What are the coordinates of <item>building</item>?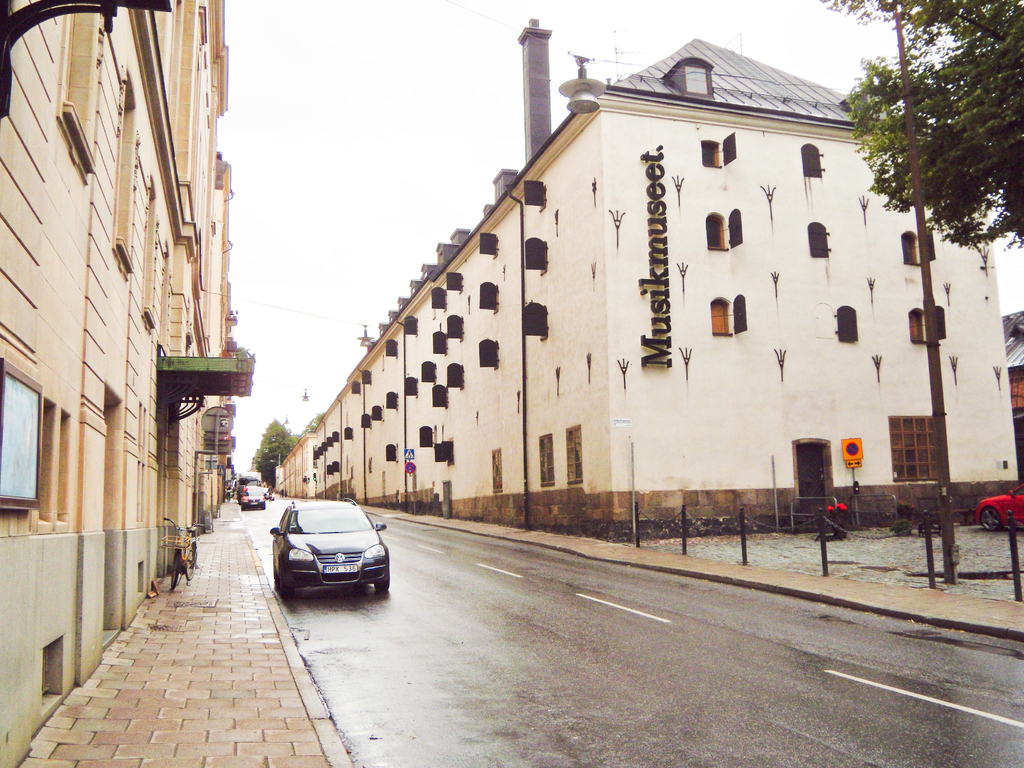
bbox(0, 1, 252, 767).
